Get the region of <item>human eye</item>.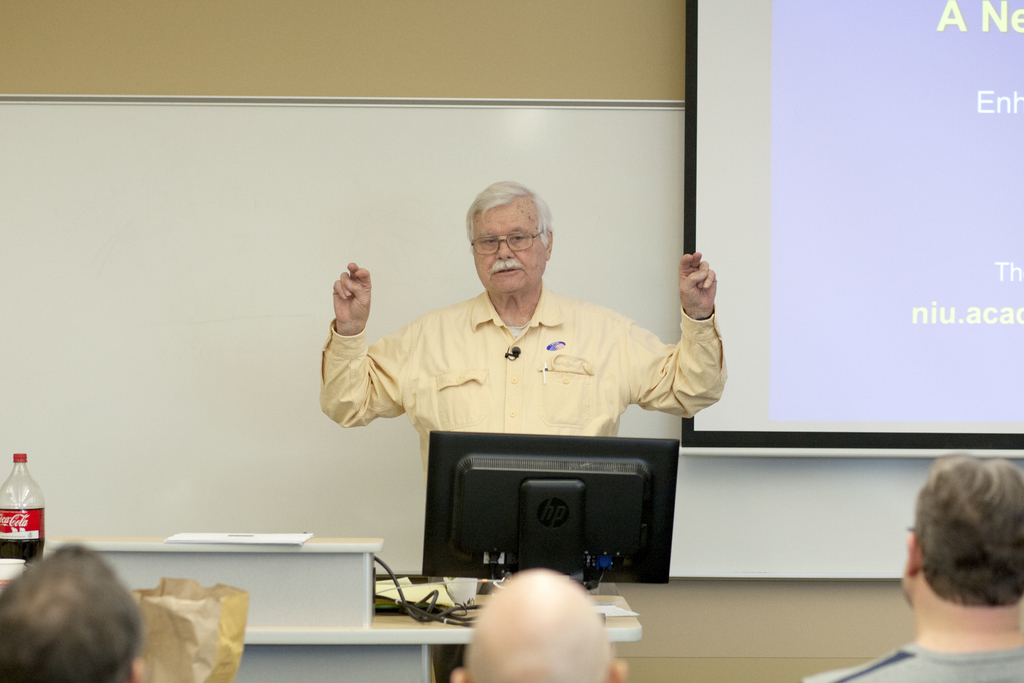
(left=480, top=235, right=497, bottom=247).
